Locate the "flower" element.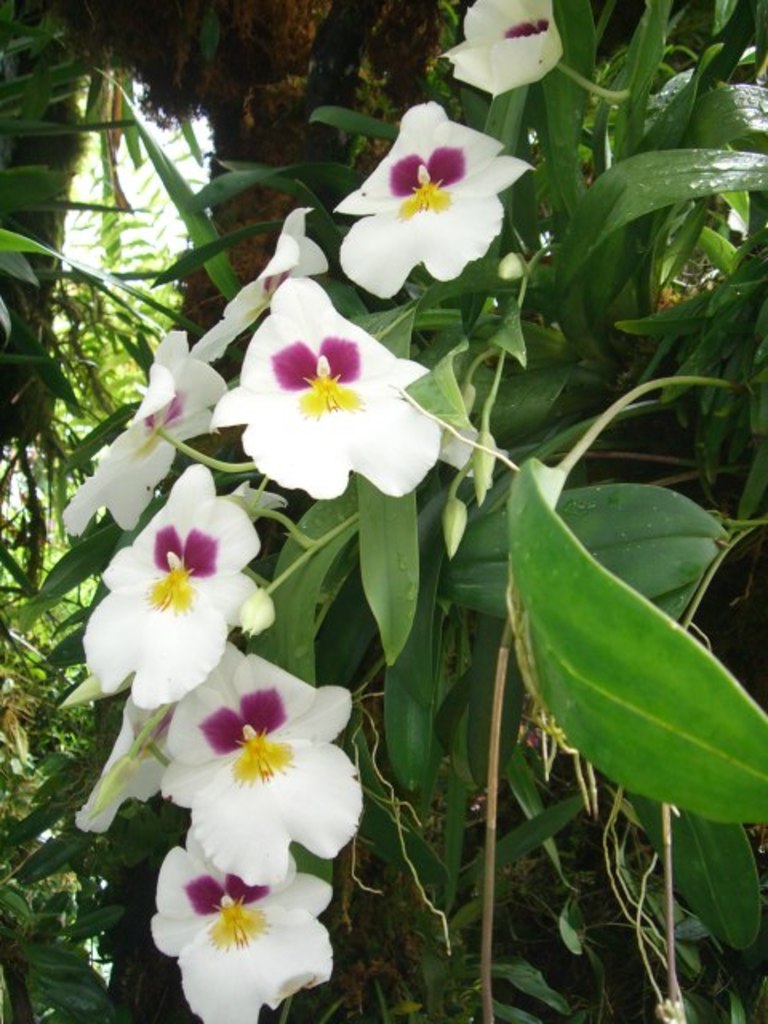
Element bbox: 208:283:443:490.
